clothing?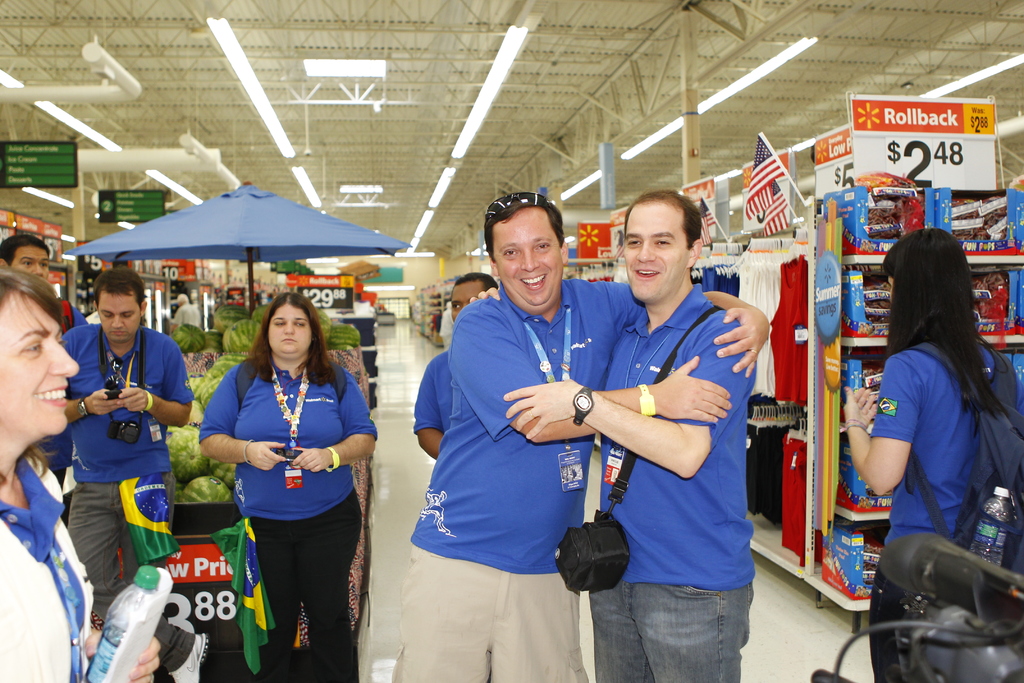
x1=860, y1=336, x2=1021, y2=561
